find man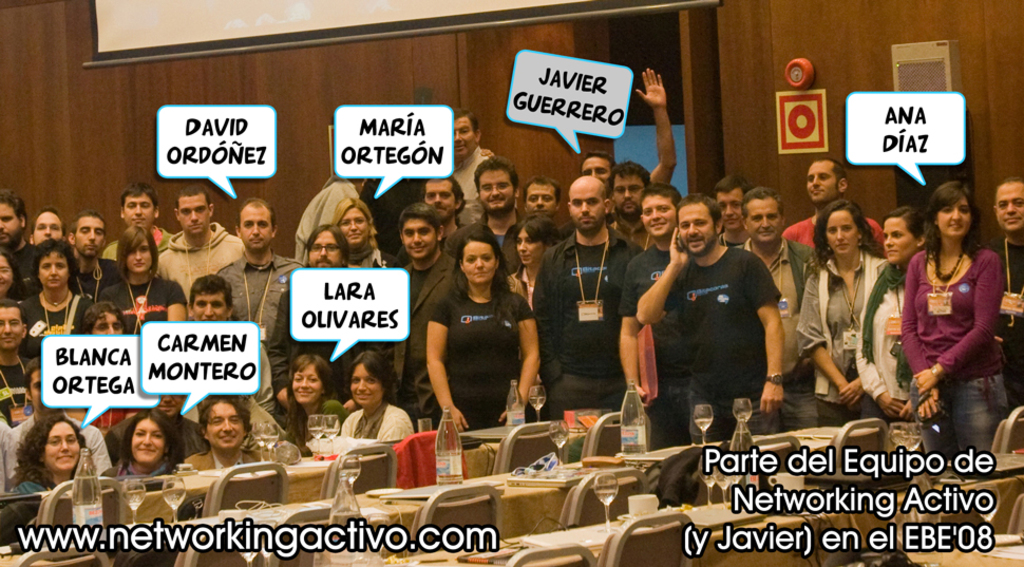
pyautogui.locateOnScreen(0, 188, 35, 267)
